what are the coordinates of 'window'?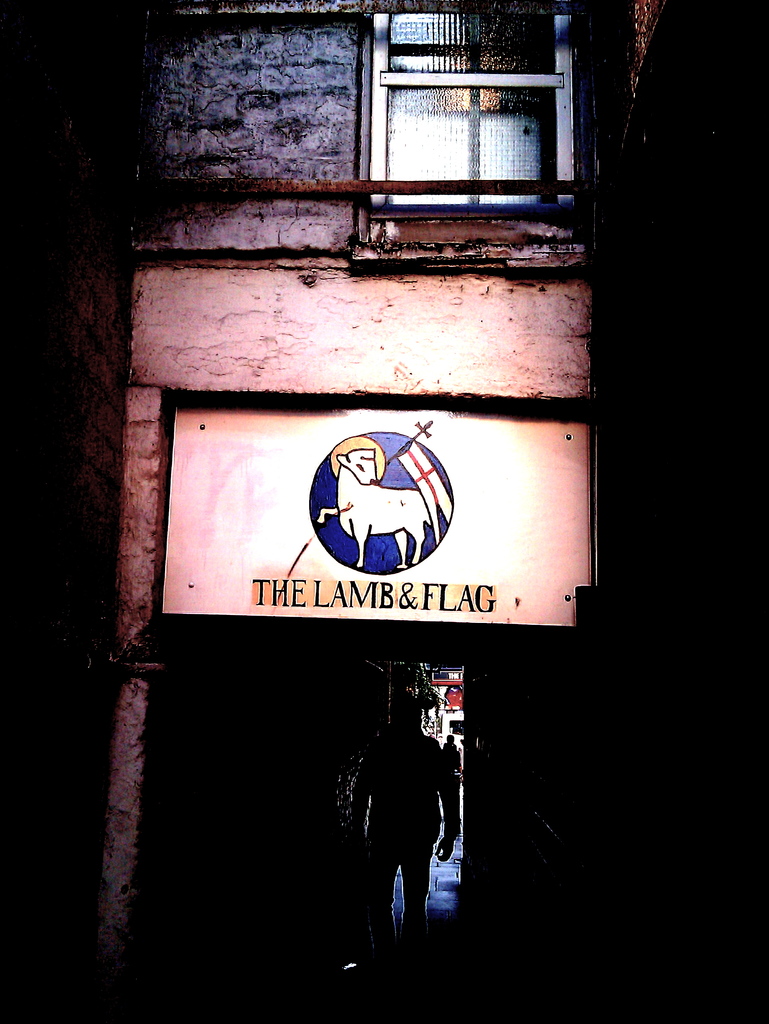
rect(344, 12, 598, 273).
